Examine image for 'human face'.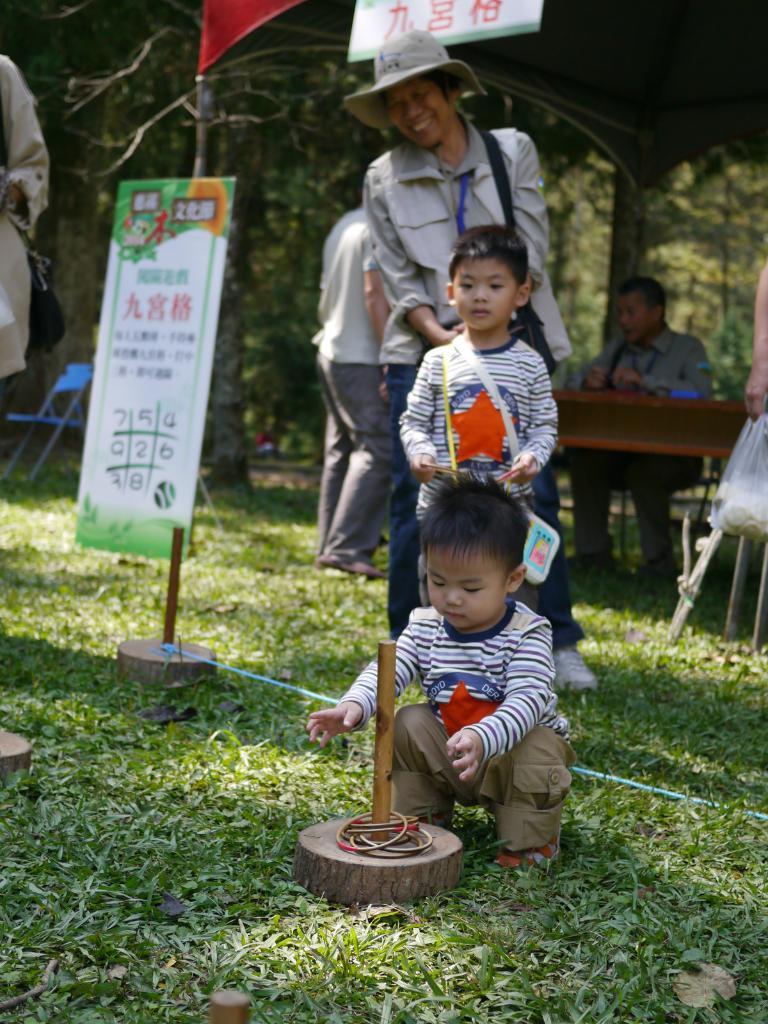
Examination result: (x1=432, y1=547, x2=502, y2=631).
